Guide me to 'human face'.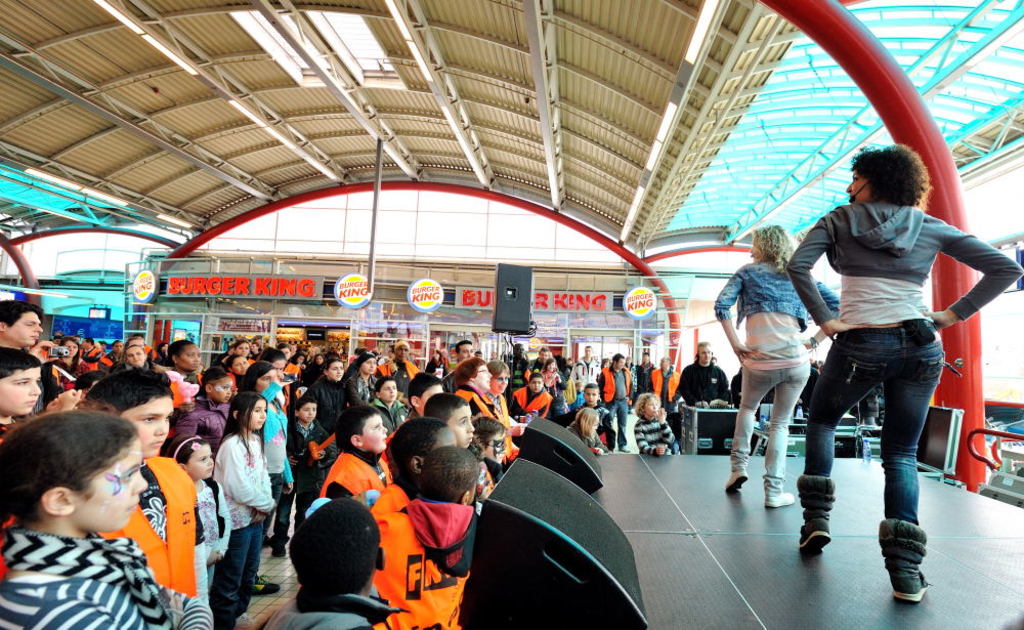
Guidance: bbox=(457, 342, 475, 361).
